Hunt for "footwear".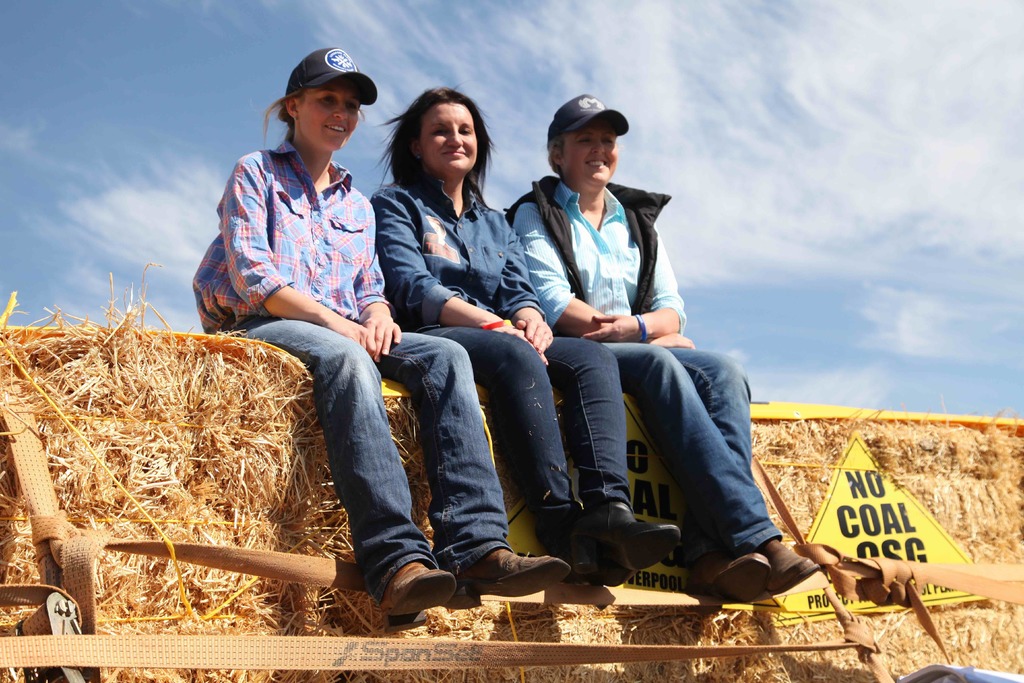
Hunted down at region(772, 536, 824, 593).
